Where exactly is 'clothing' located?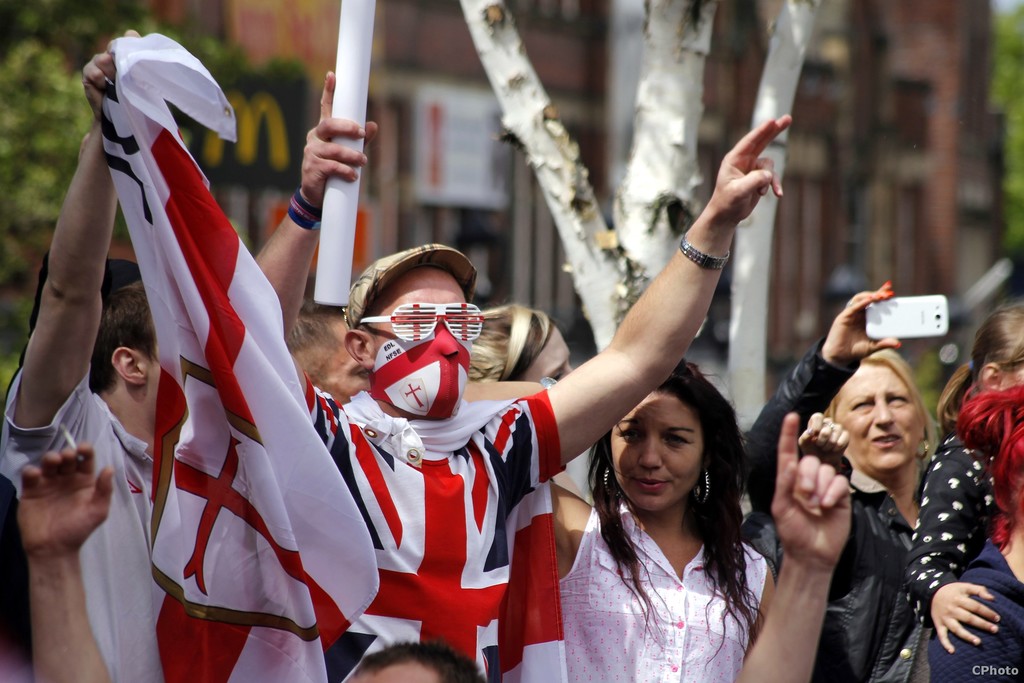
Its bounding box is rect(719, 342, 938, 682).
